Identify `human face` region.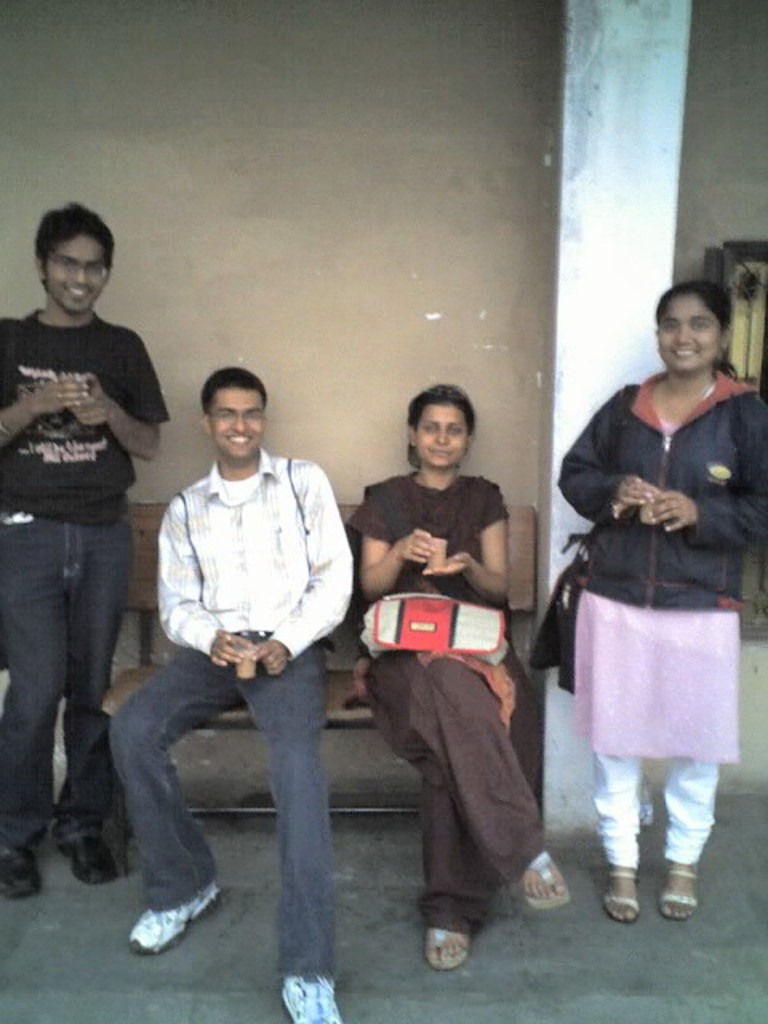
Region: l=656, t=286, r=720, b=381.
